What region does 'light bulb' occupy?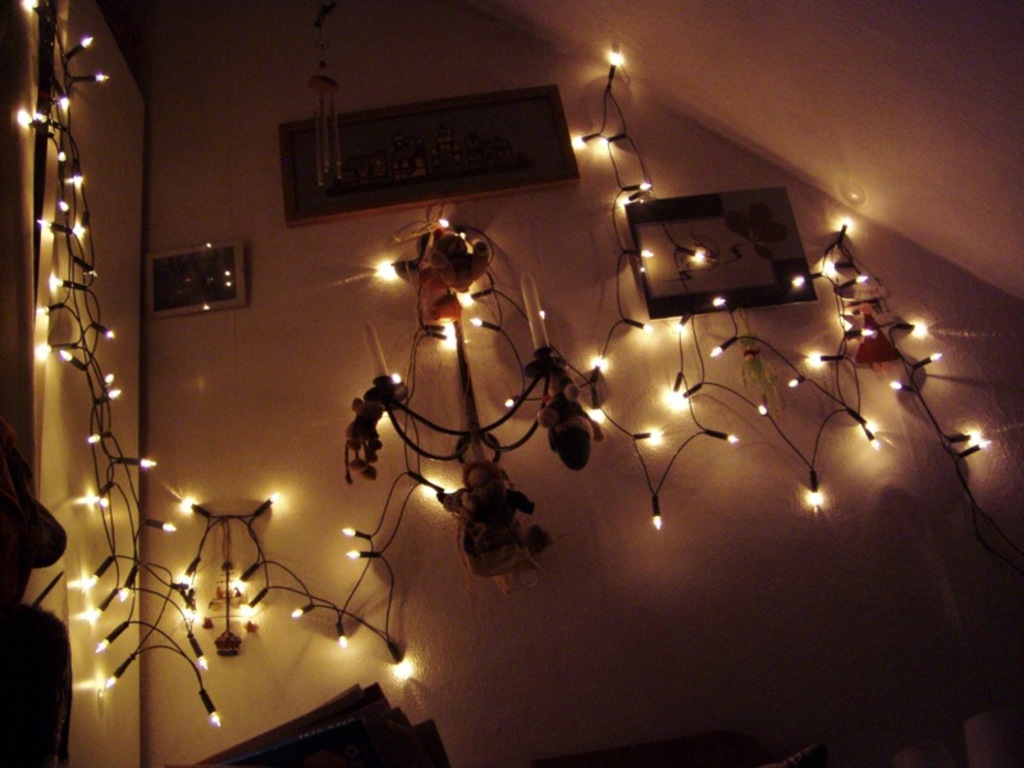
detection(232, 561, 257, 588).
